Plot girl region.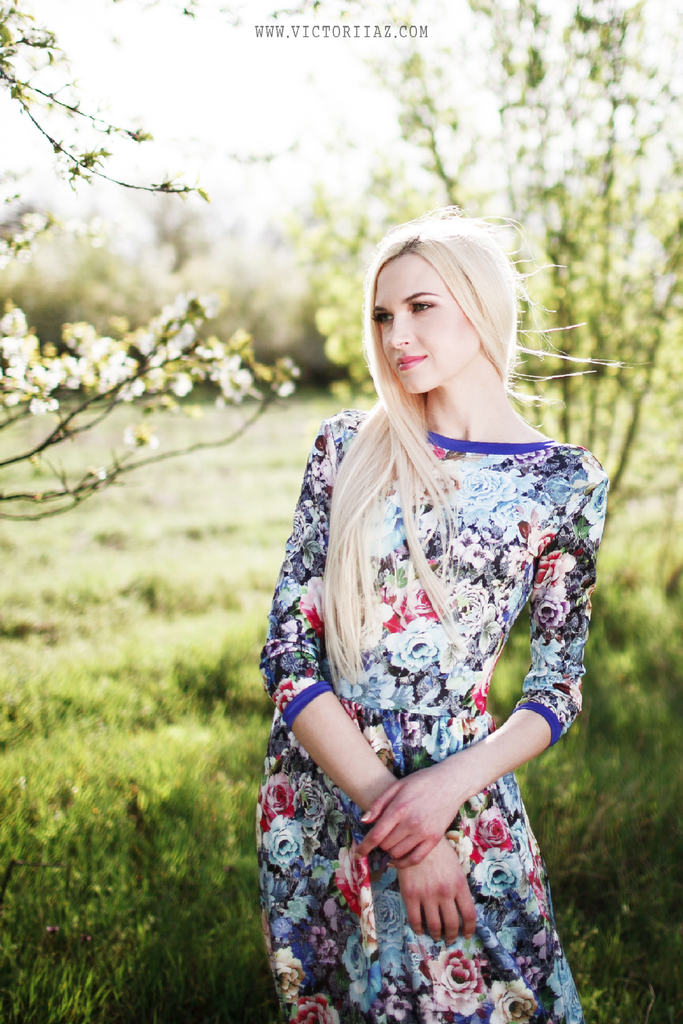
Plotted at crop(259, 202, 650, 1023).
